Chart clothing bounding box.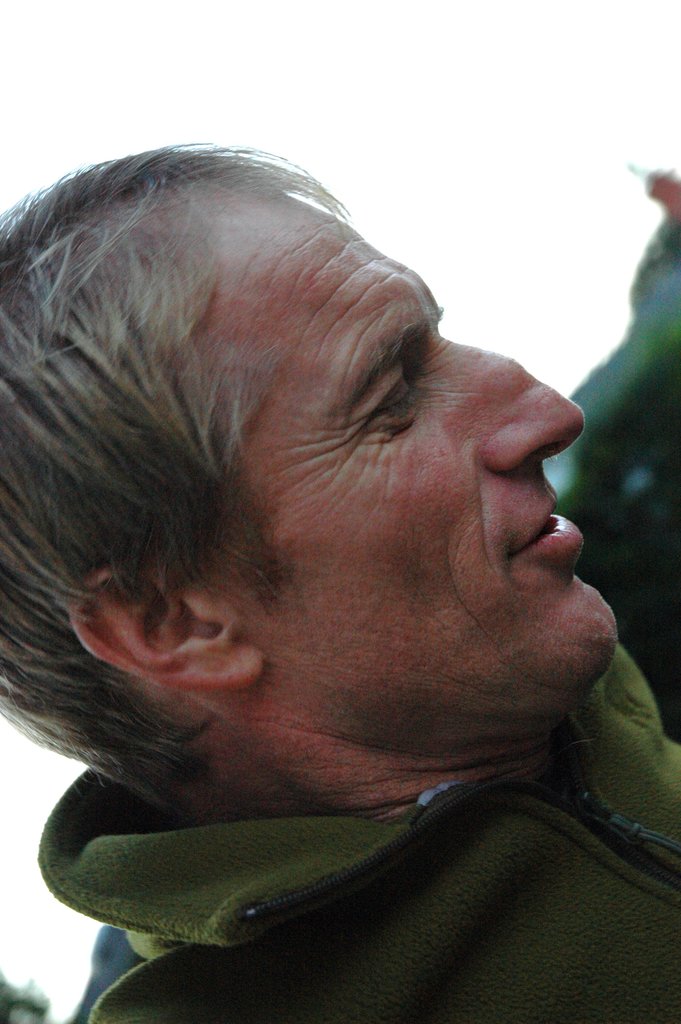
Charted: 33,626,680,1021.
